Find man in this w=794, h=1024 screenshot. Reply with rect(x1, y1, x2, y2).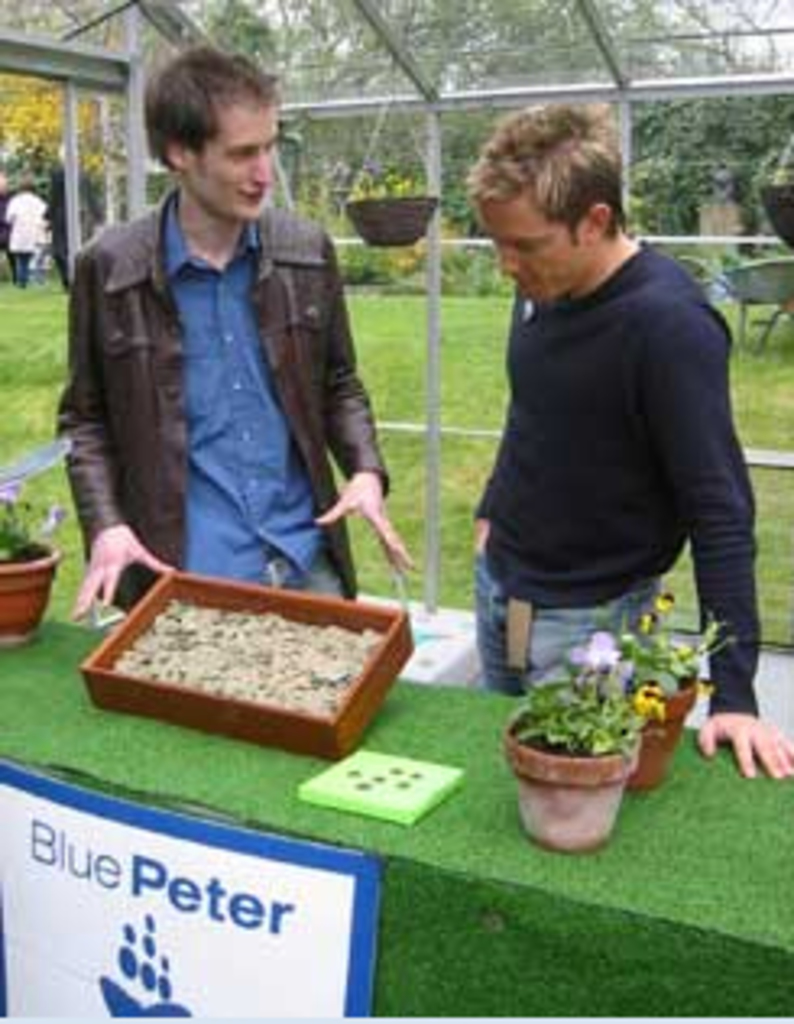
rect(42, 42, 434, 622).
